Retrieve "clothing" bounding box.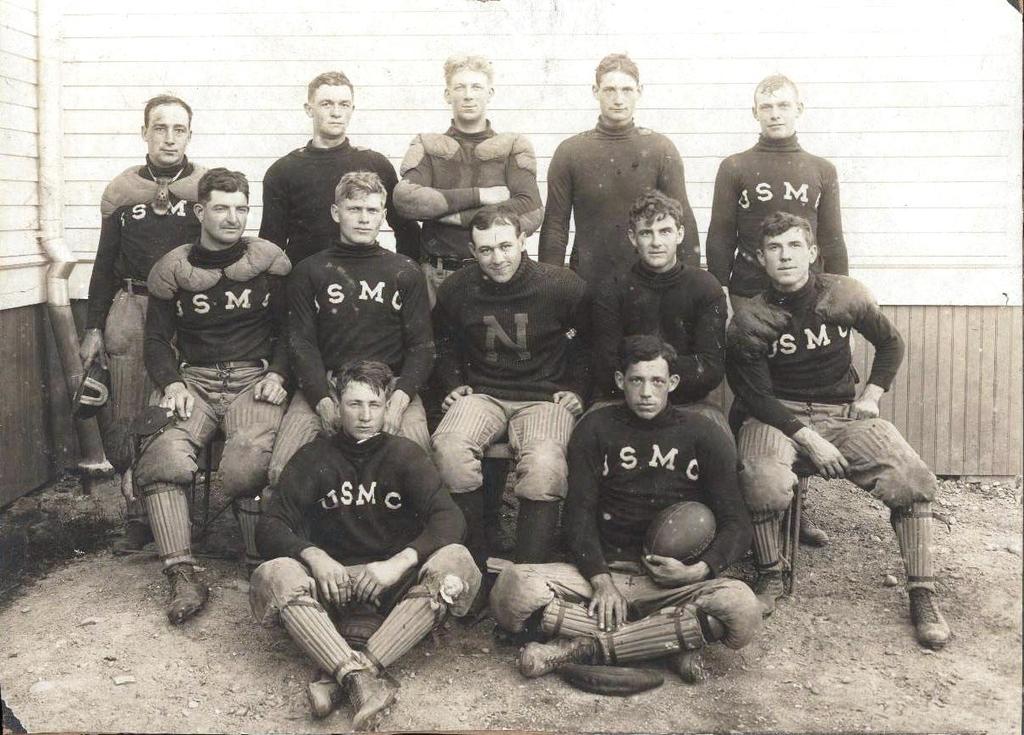
Bounding box: box(574, 368, 753, 577).
